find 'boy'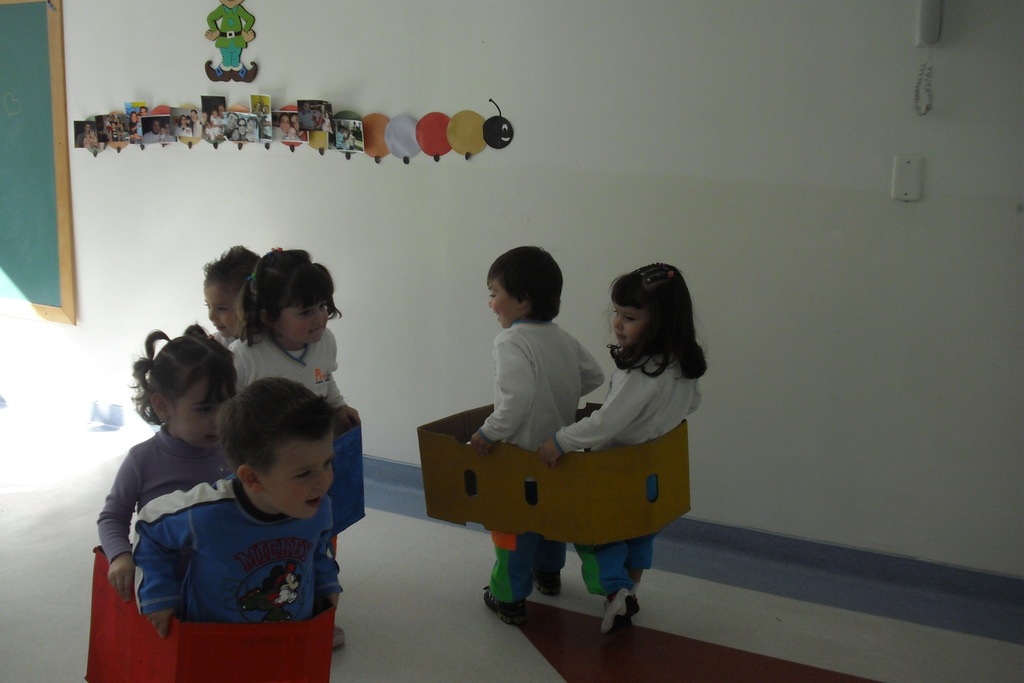
crop(470, 245, 605, 624)
